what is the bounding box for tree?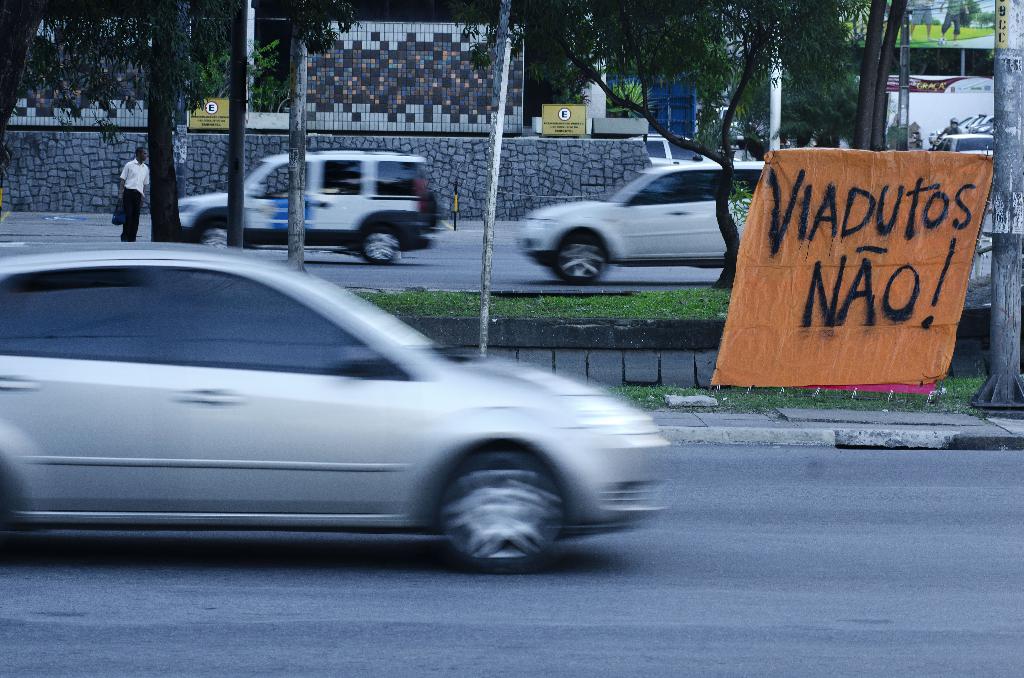
region(0, 0, 395, 245).
